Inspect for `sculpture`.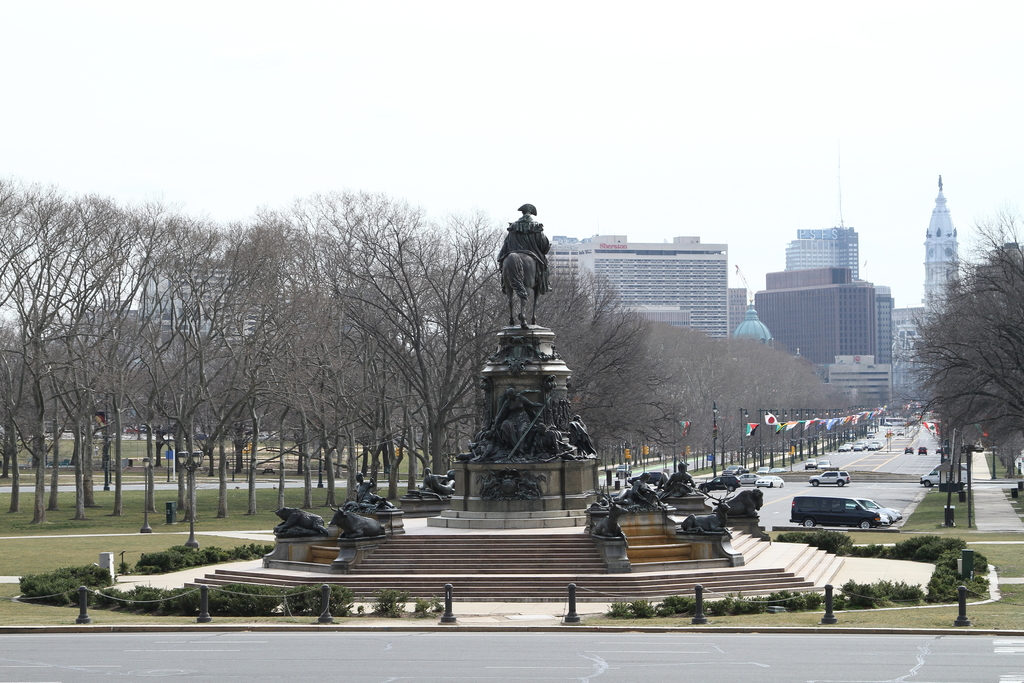
Inspection: box=[488, 385, 545, 459].
